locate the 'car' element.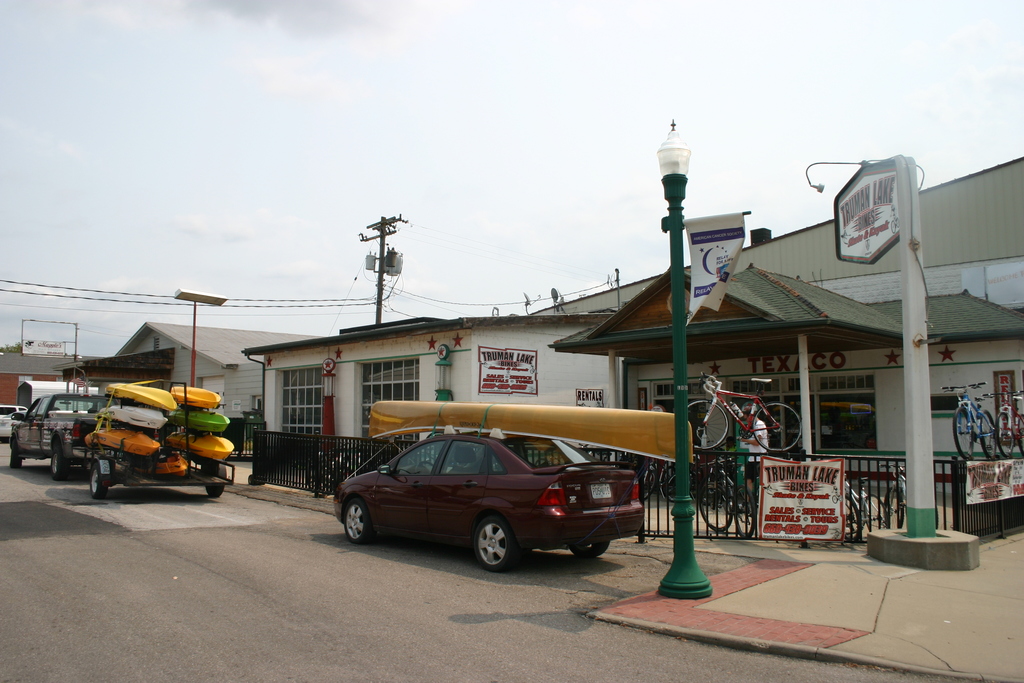
Element bbox: left=330, top=432, right=646, bottom=577.
